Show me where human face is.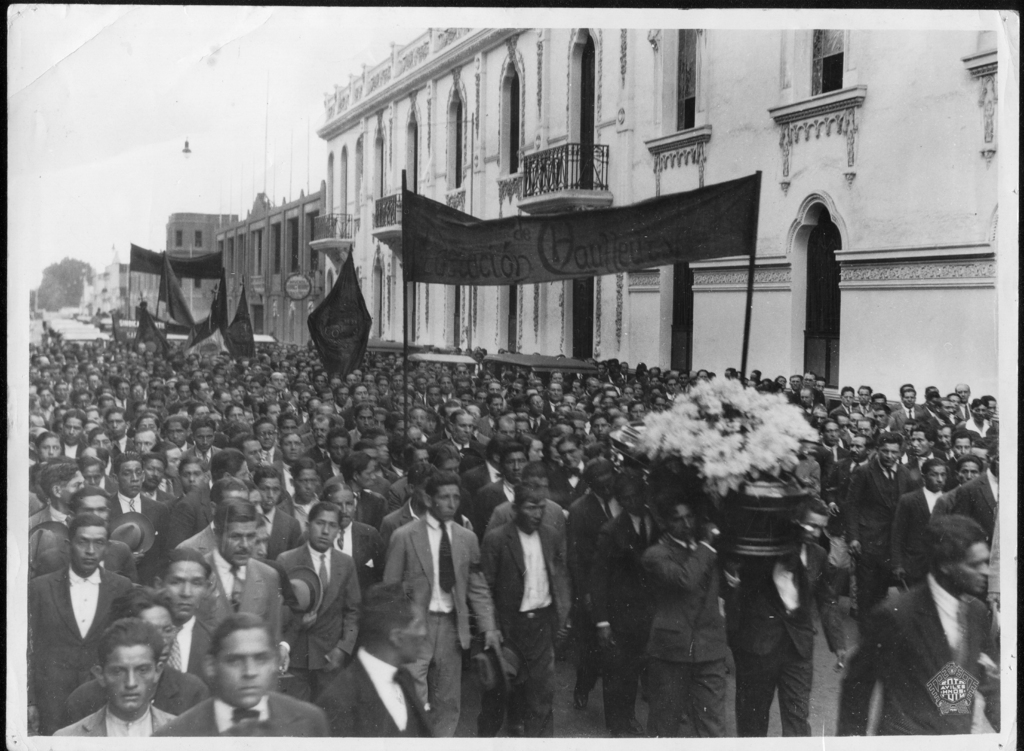
human face is at region(310, 508, 336, 556).
